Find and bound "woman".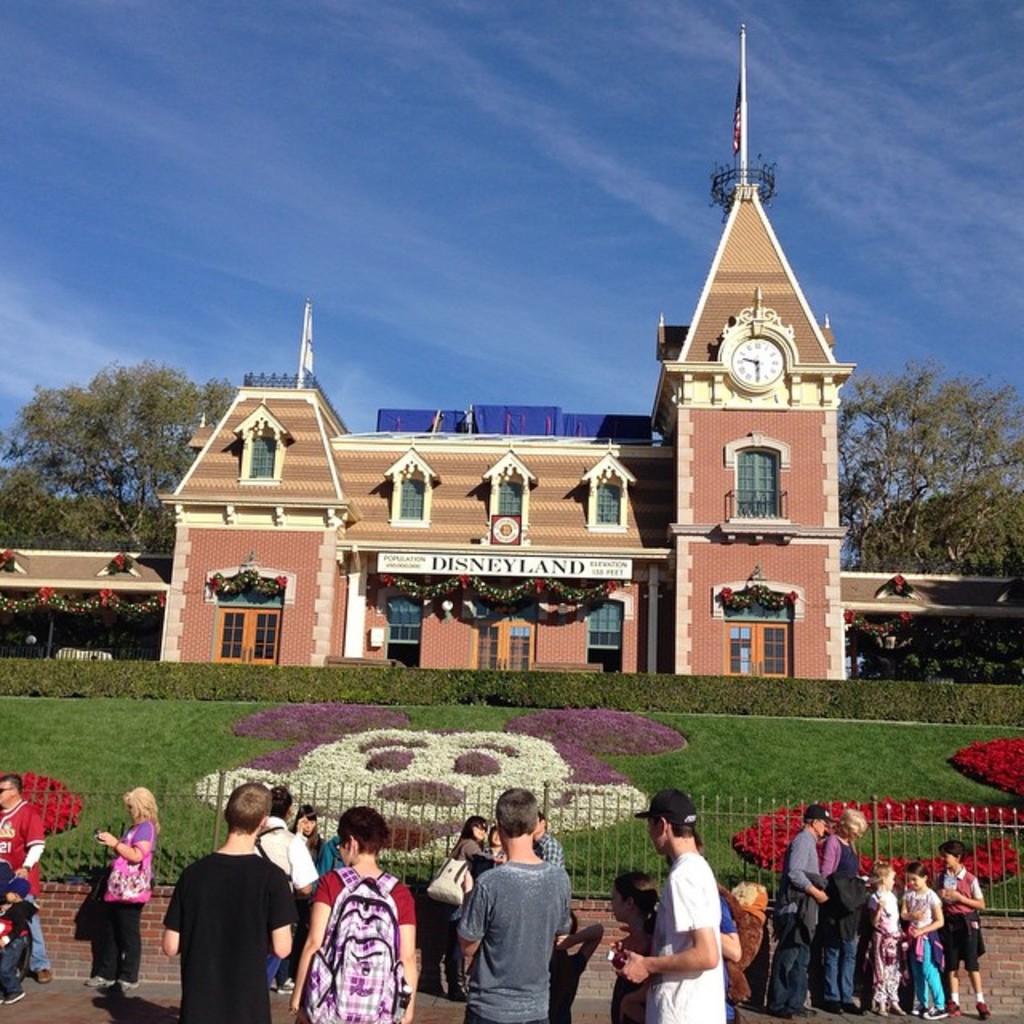
Bound: box(437, 813, 502, 1005).
